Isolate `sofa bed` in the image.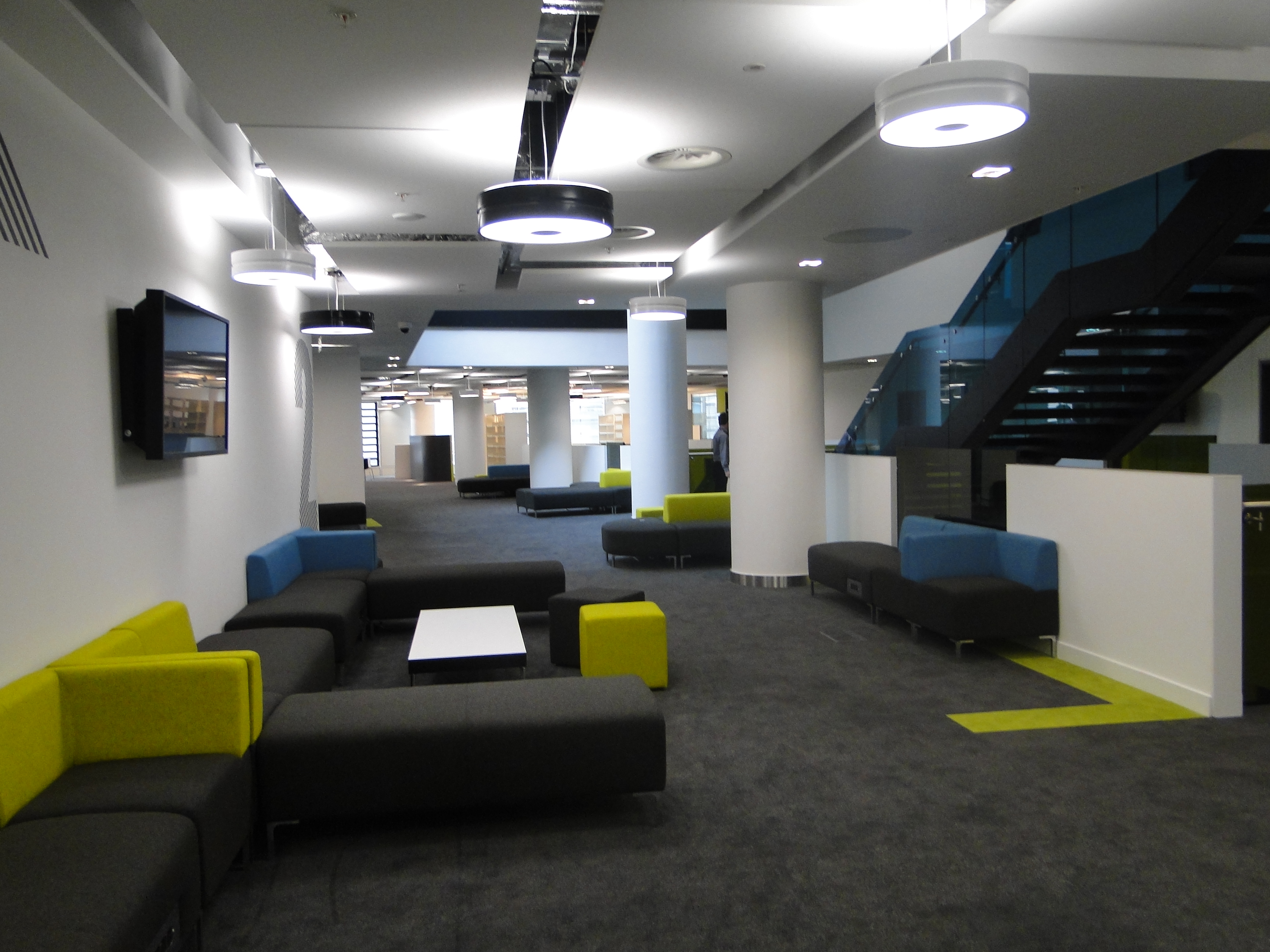
Isolated region: x1=0, y1=191, x2=244, y2=349.
